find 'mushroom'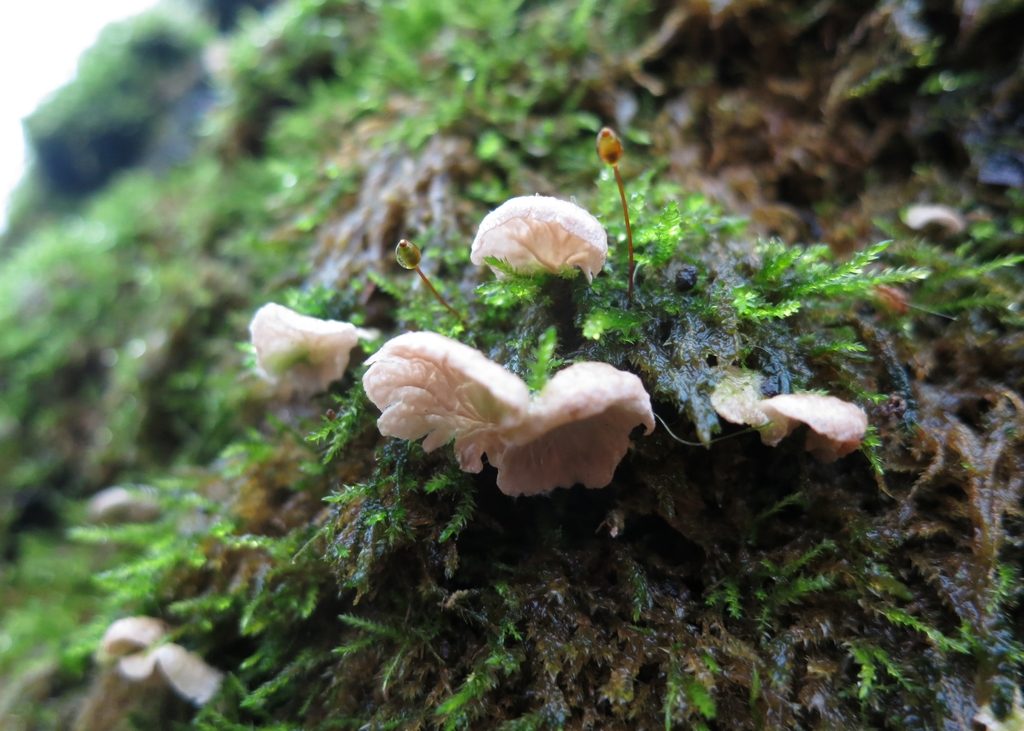
<region>714, 359, 870, 466</region>
